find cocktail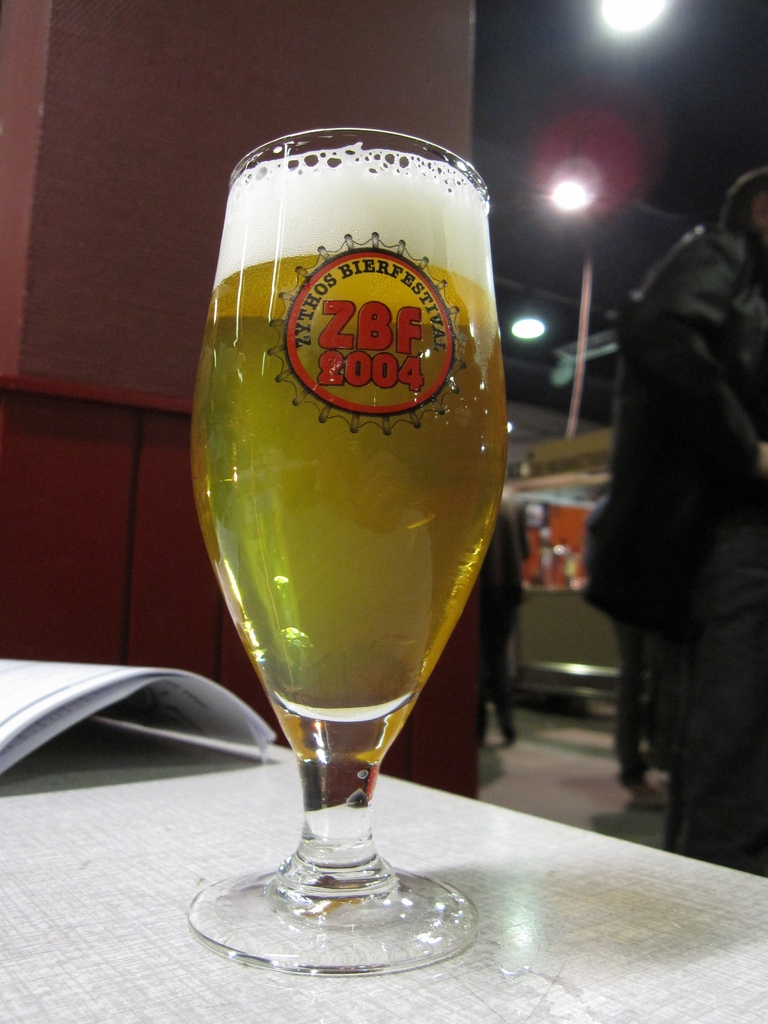
188/120/525/979
